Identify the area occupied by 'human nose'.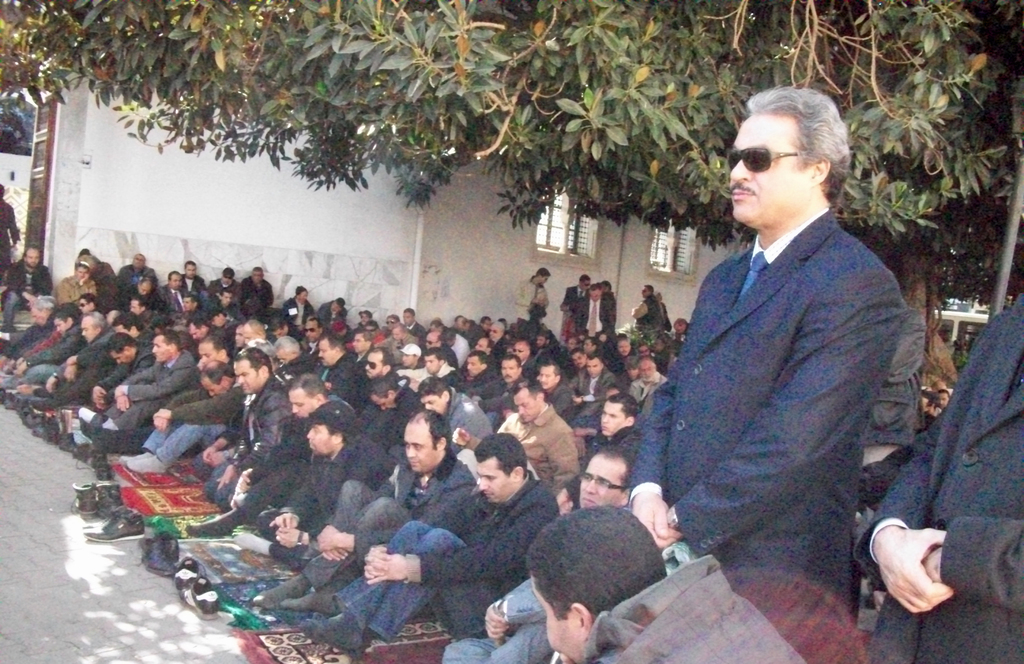
Area: (728,154,750,184).
